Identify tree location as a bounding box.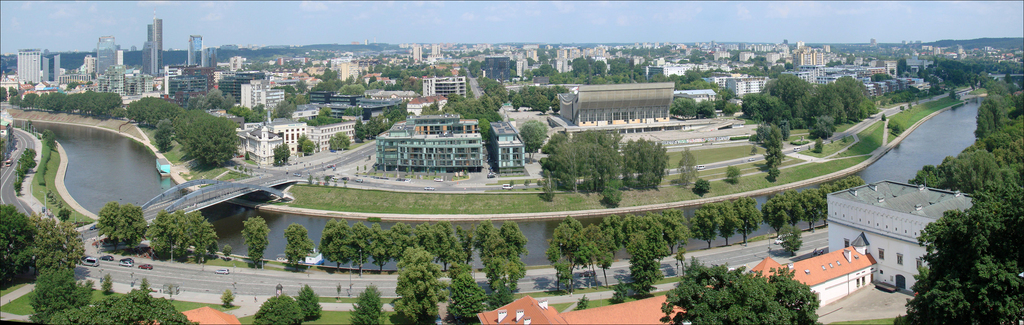
[x1=273, y1=138, x2=288, y2=168].
